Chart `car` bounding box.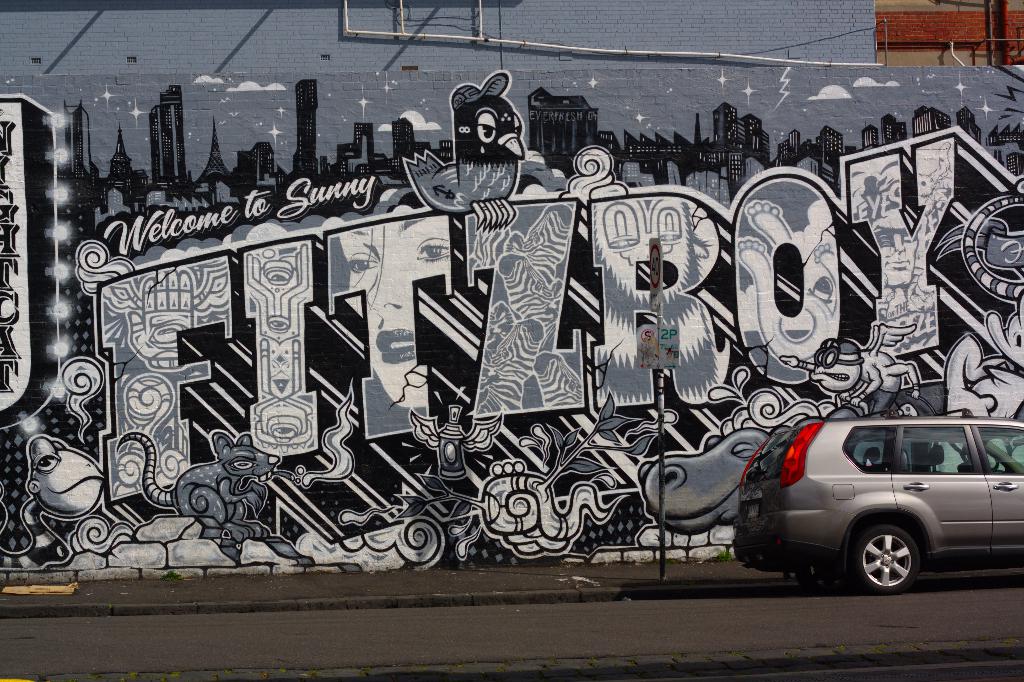
Charted: bbox(730, 407, 1022, 592).
